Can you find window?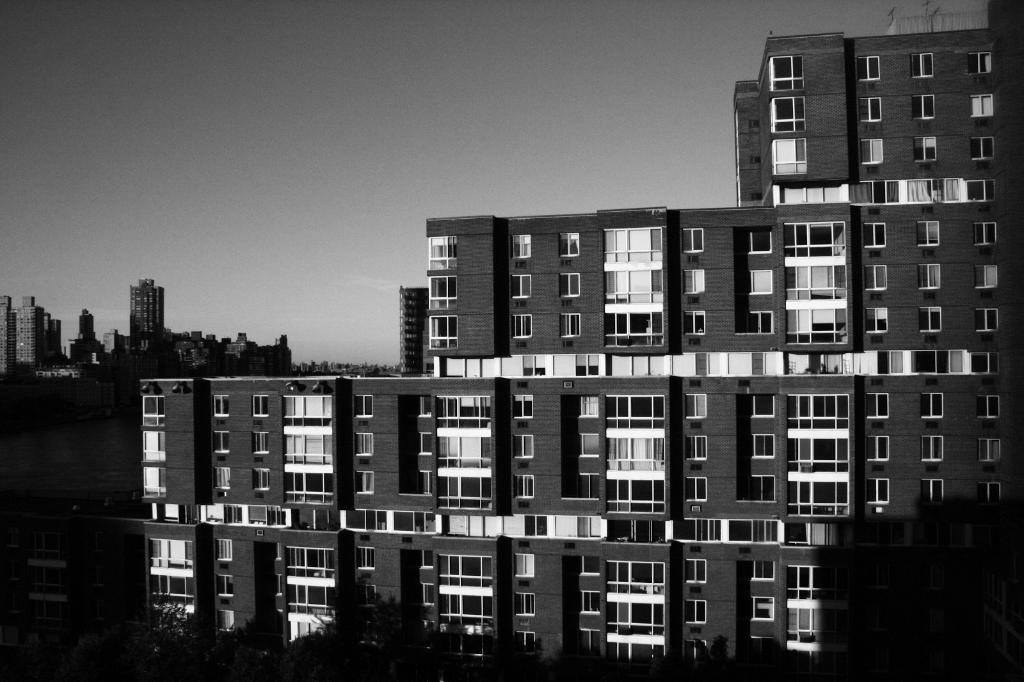
Yes, bounding box: left=789, top=567, right=822, bottom=599.
